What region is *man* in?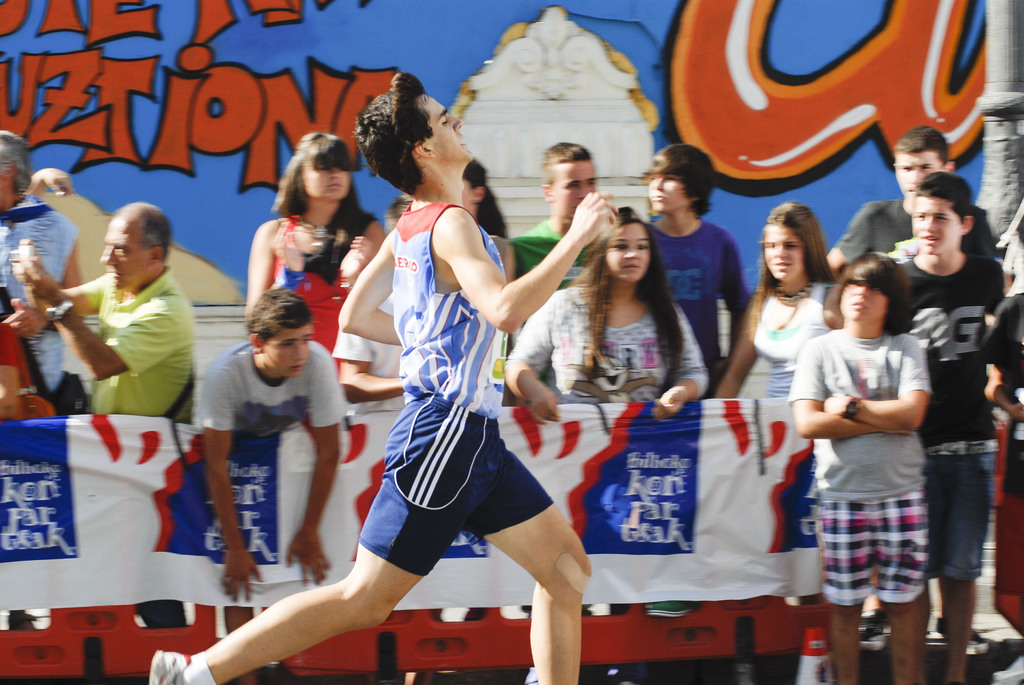
region(508, 137, 611, 297).
